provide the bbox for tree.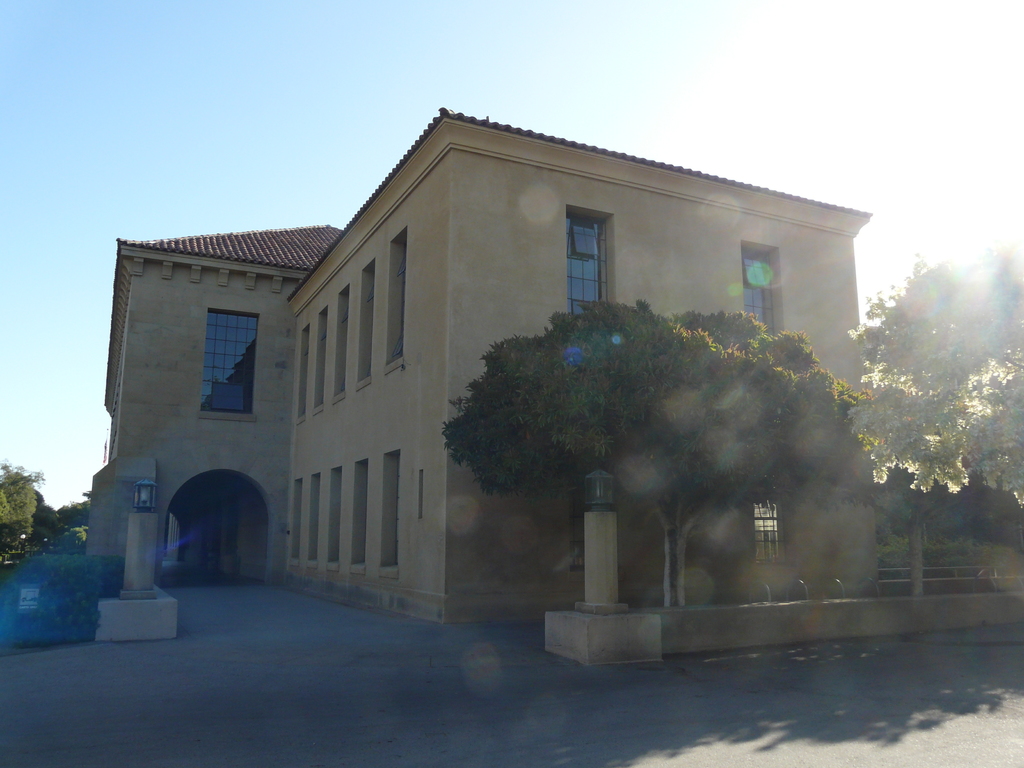
box=[0, 460, 50, 563].
